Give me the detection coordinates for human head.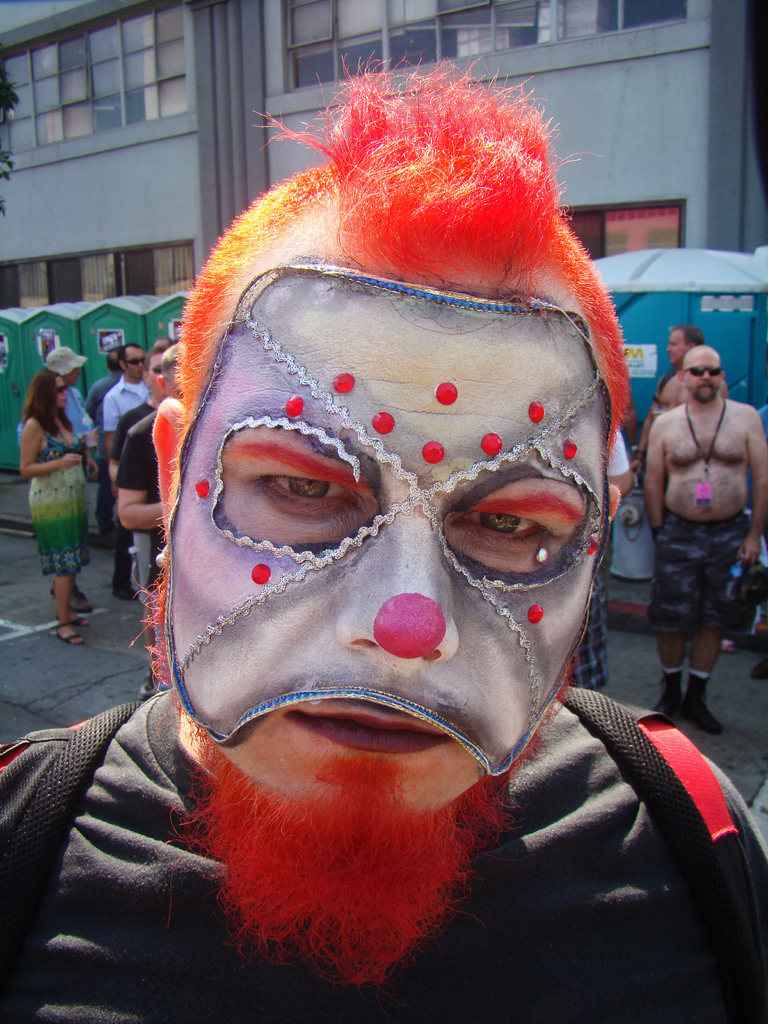
(664, 325, 707, 365).
